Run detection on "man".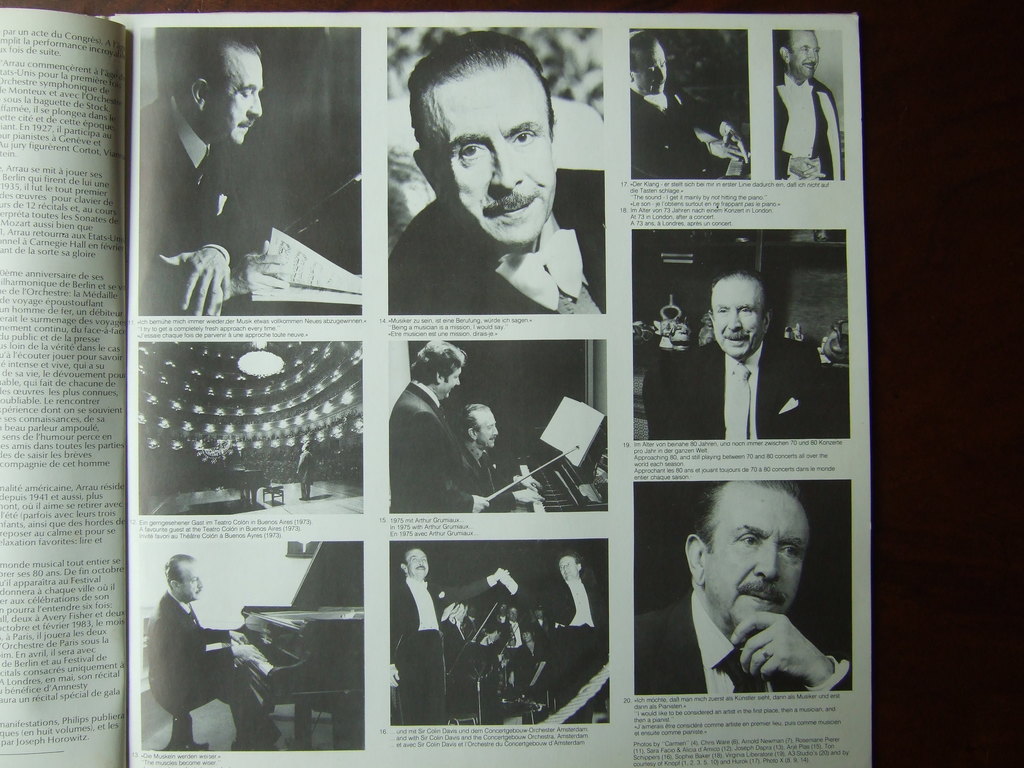
Result: Rect(387, 339, 489, 515).
